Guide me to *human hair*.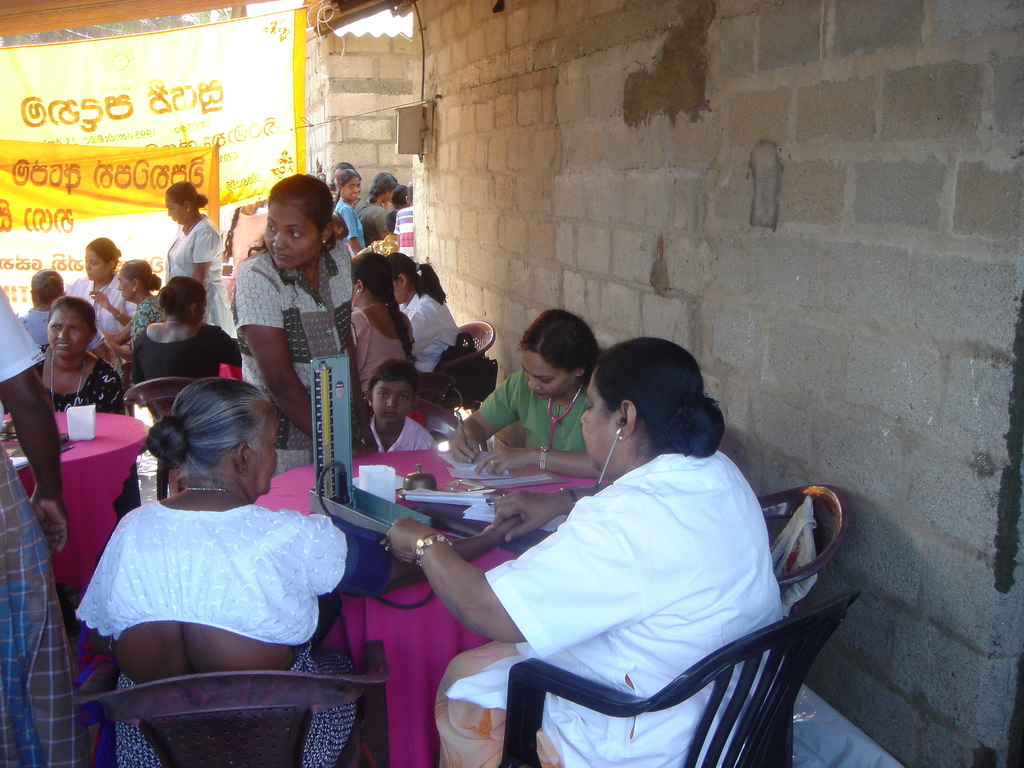
Guidance: box=[368, 172, 398, 204].
